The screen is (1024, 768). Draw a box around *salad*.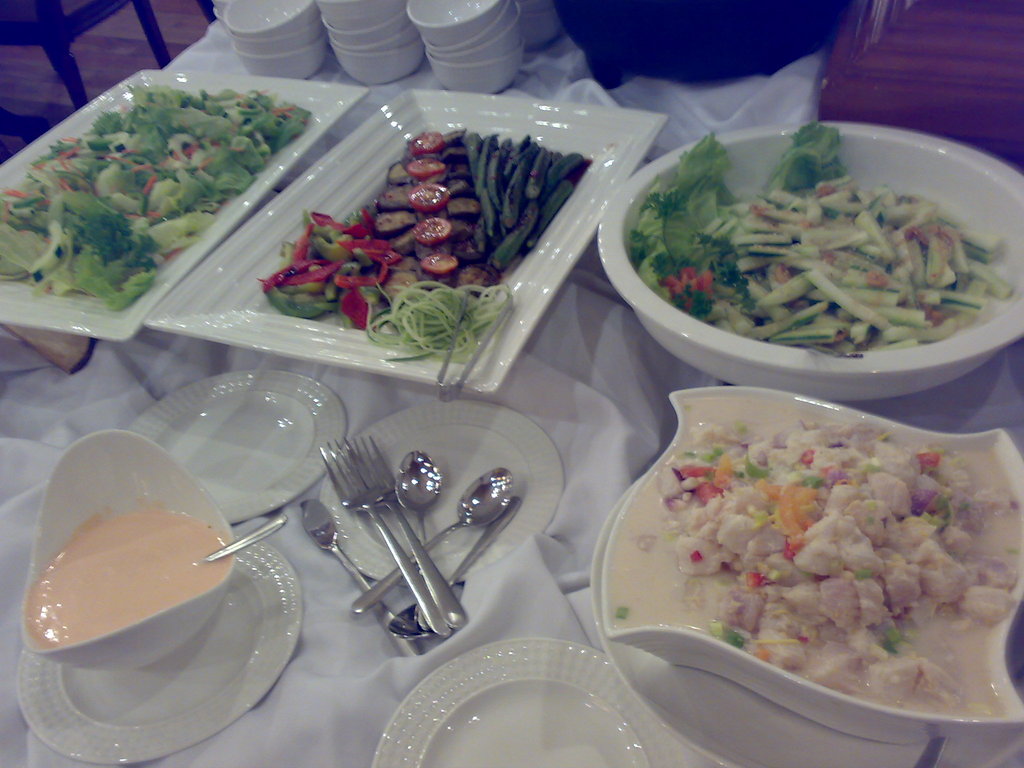
pyautogui.locateOnScreen(629, 114, 1022, 357).
